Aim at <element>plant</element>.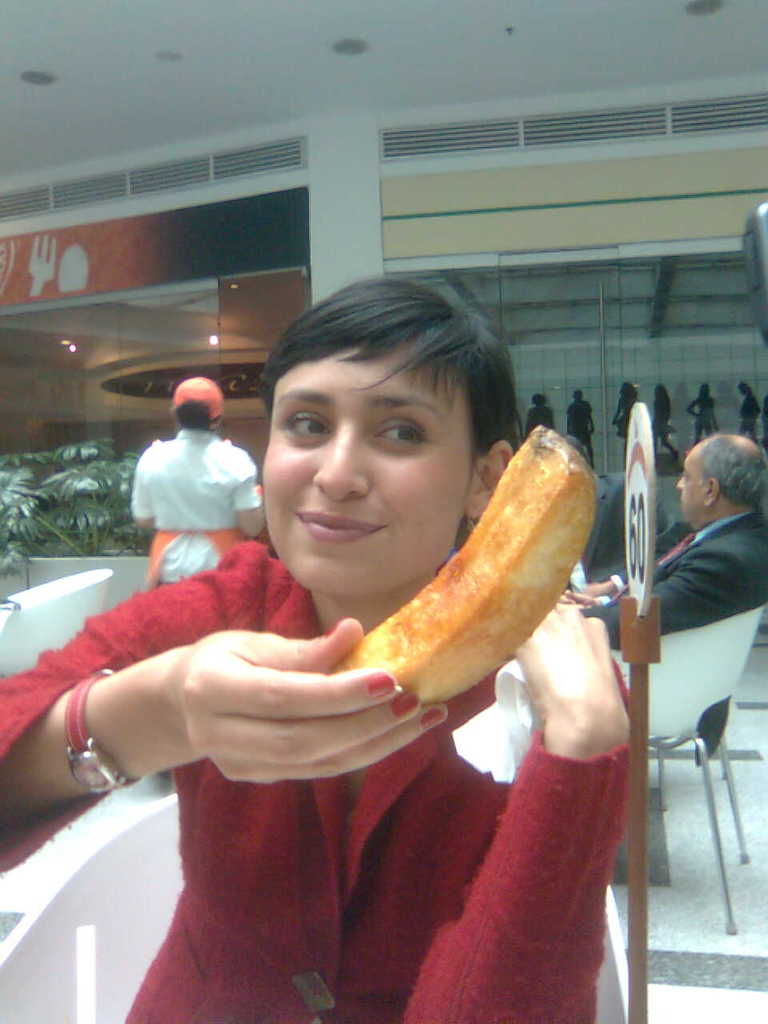
Aimed at [0, 440, 154, 586].
